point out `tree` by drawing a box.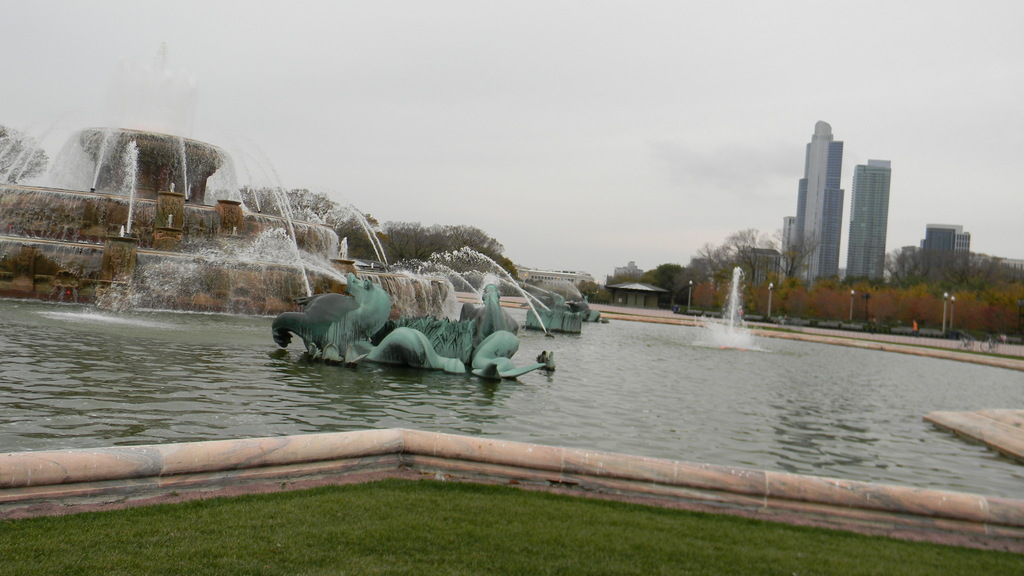
[x1=833, y1=275, x2=883, y2=284].
